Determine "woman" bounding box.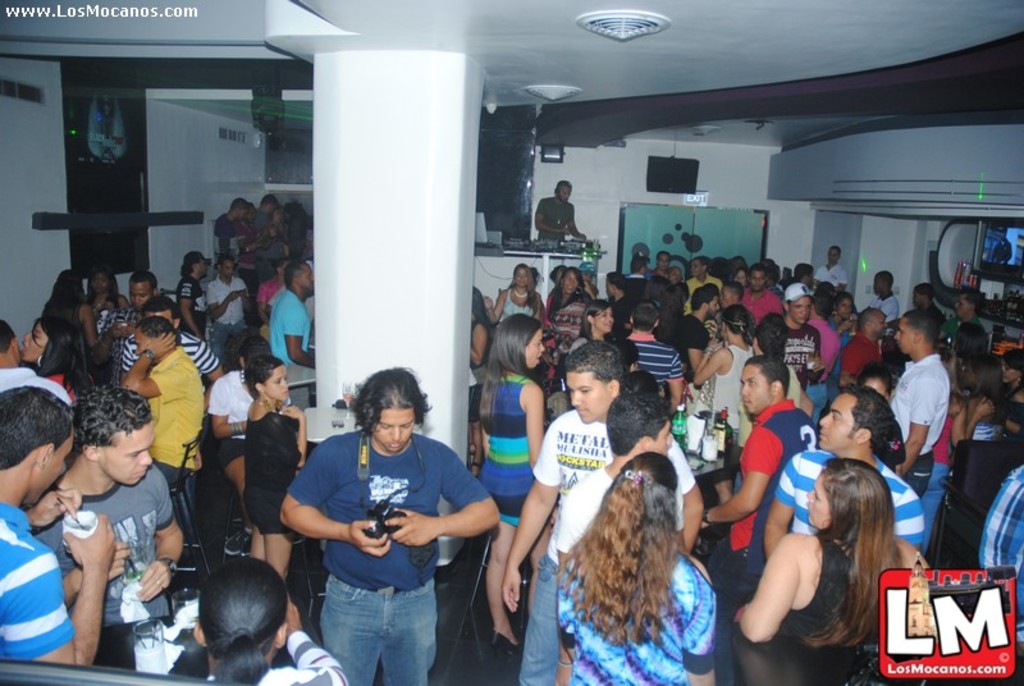
Determined: <bbox>922, 346, 998, 552</bbox>.
